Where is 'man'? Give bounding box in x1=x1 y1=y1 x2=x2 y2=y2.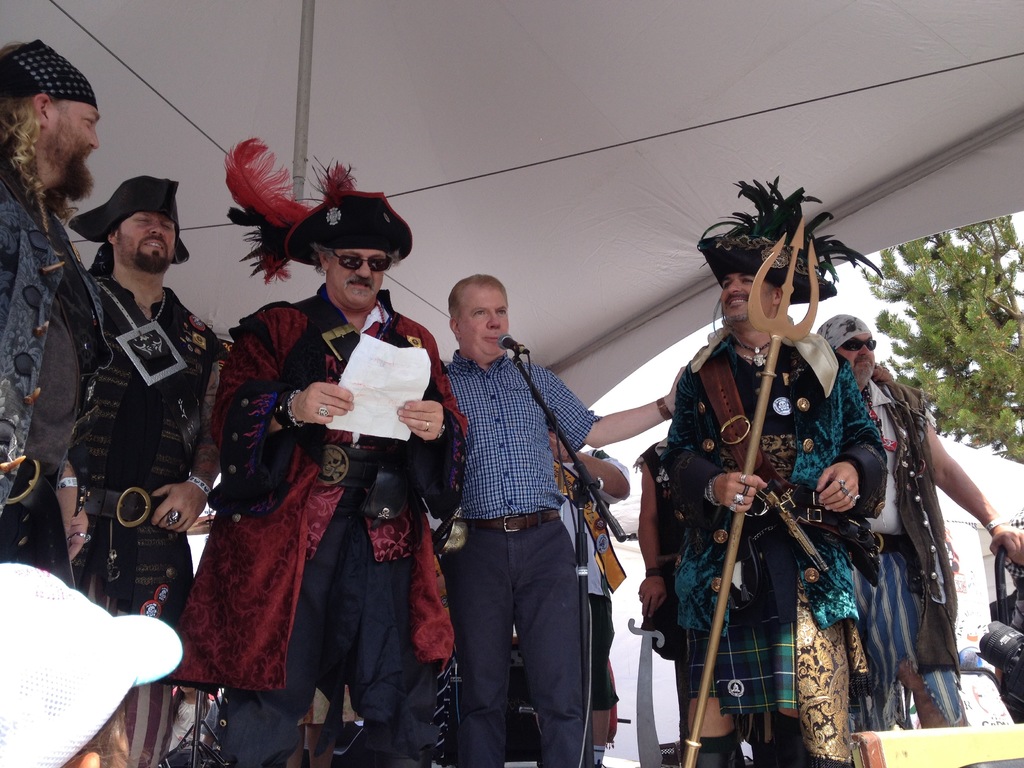
x1=419 y1=275 x2=625 y2=756.
